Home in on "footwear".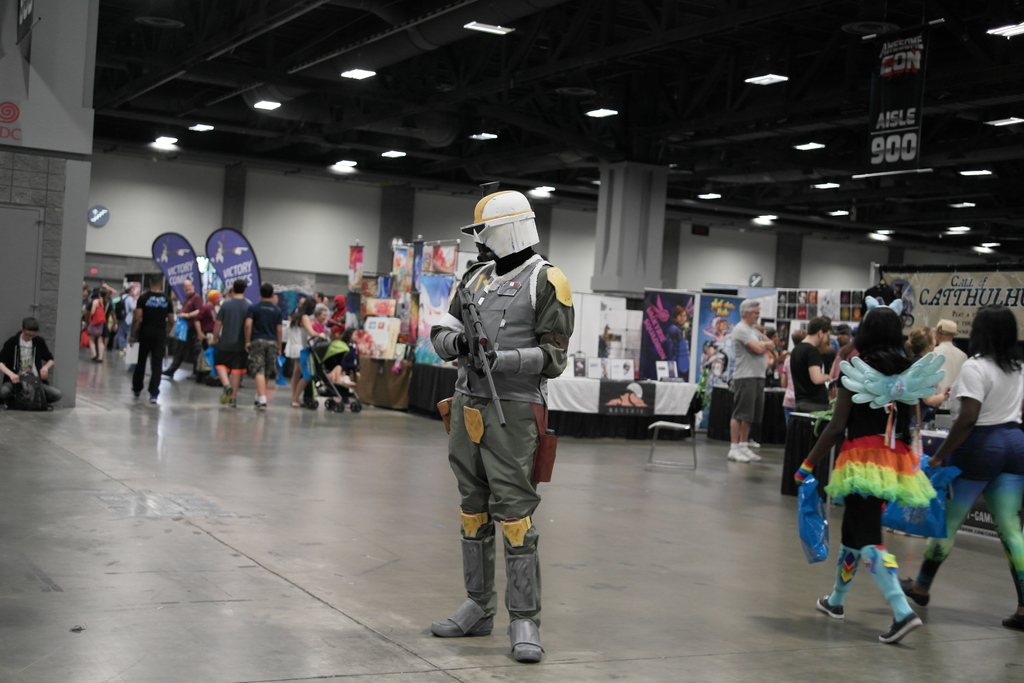
Homed in at 740 446 764 463.
